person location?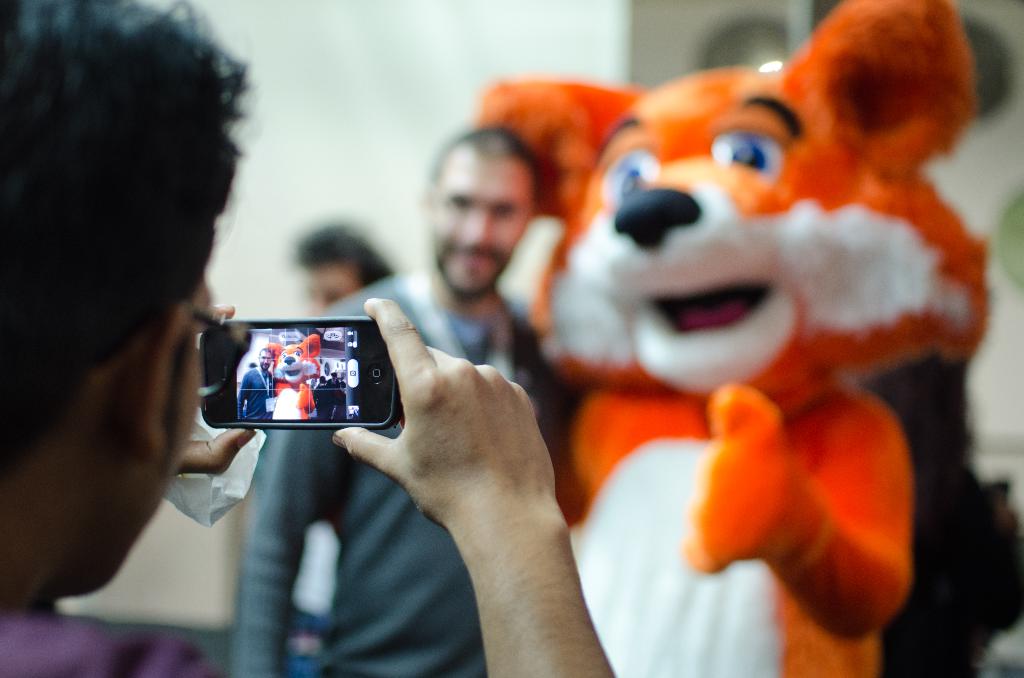
218:123:582:677
